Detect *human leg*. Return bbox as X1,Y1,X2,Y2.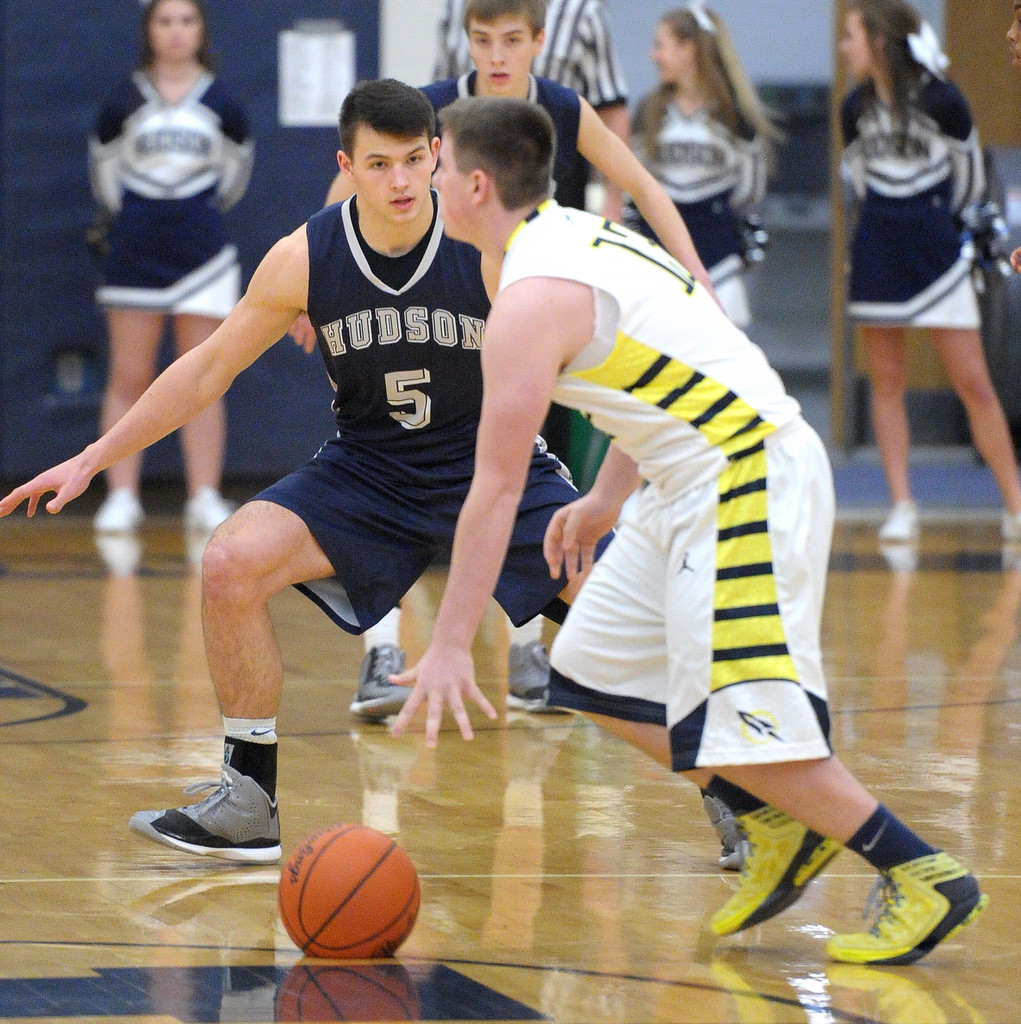
853,326,915,552.
